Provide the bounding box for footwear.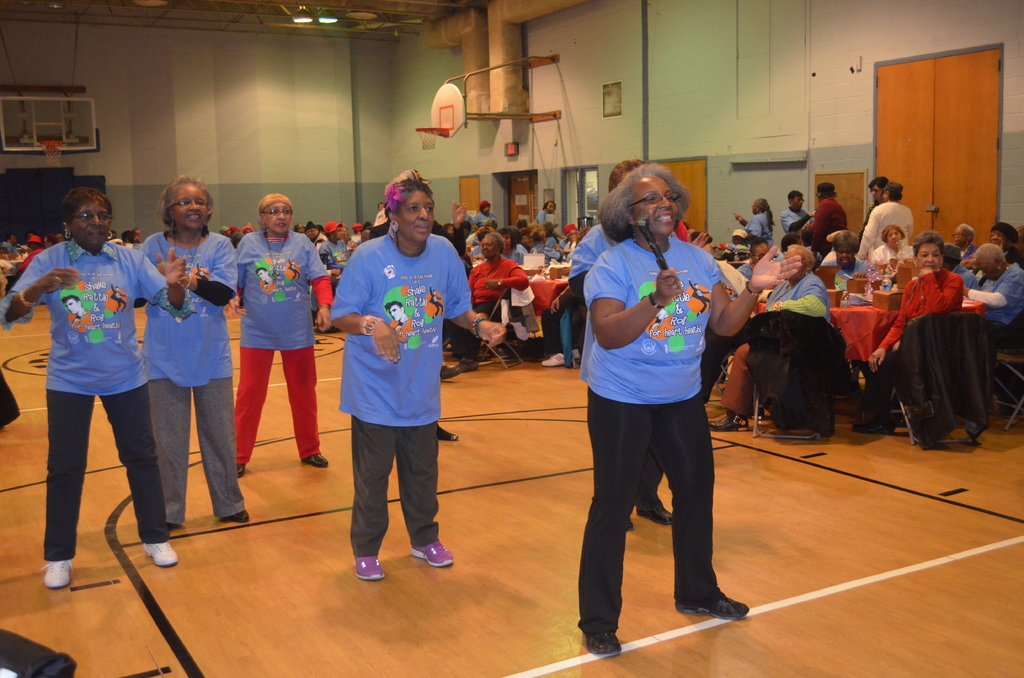
(580, 629, 624, 656).
